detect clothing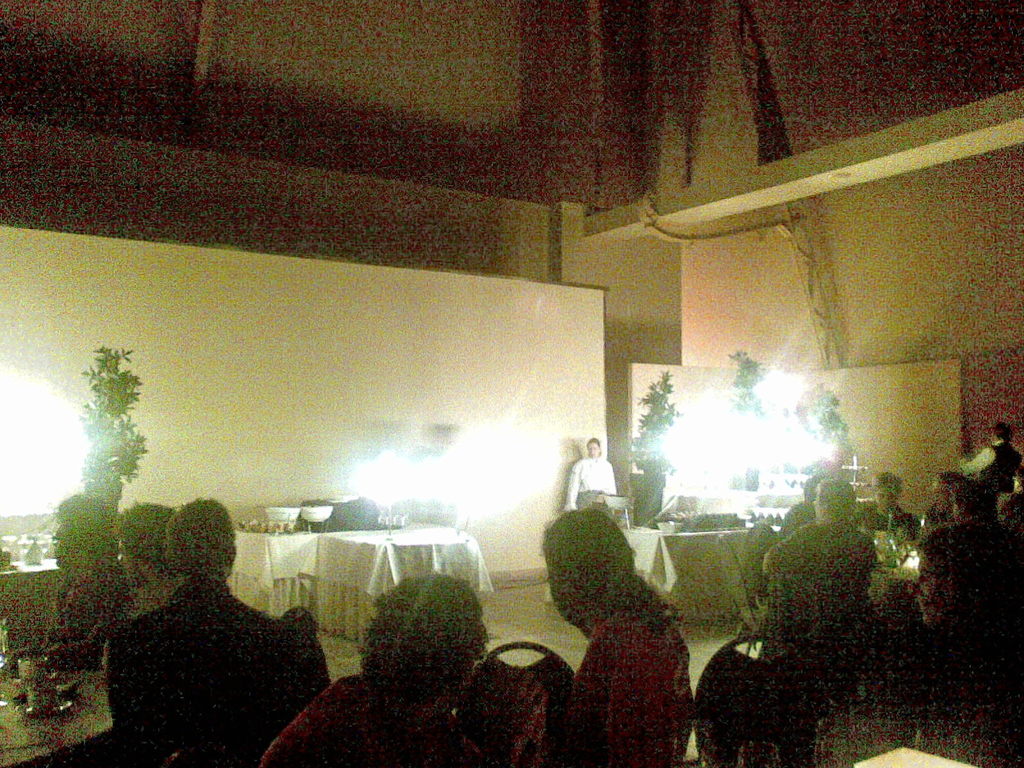
x1=110 y1=582 x2=319 y2=762
